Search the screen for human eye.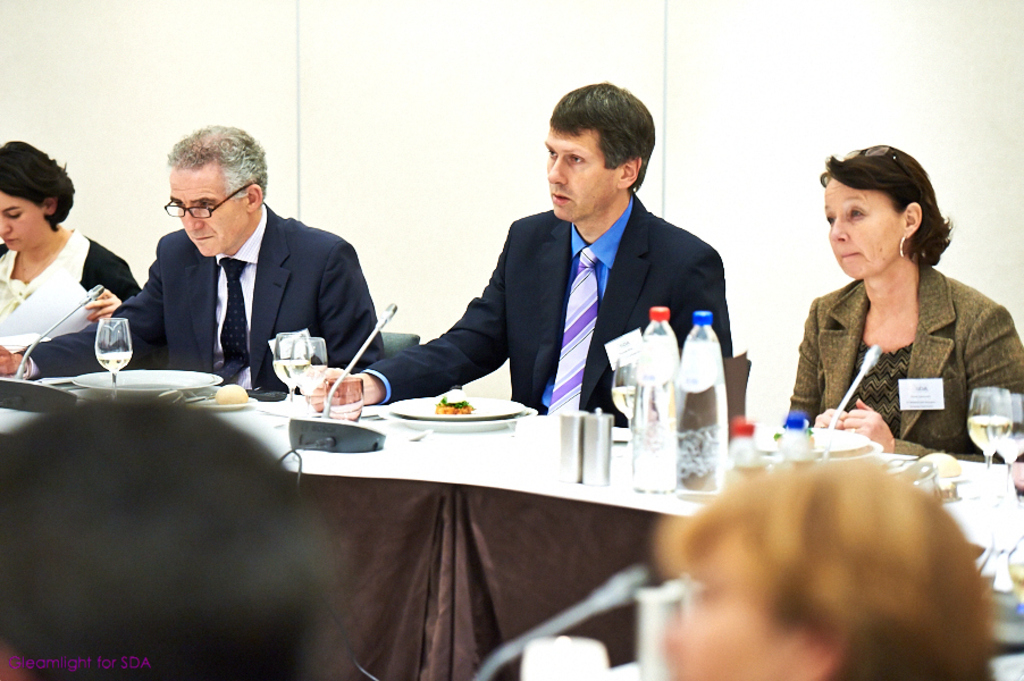
Found at 5 209 24 221.
